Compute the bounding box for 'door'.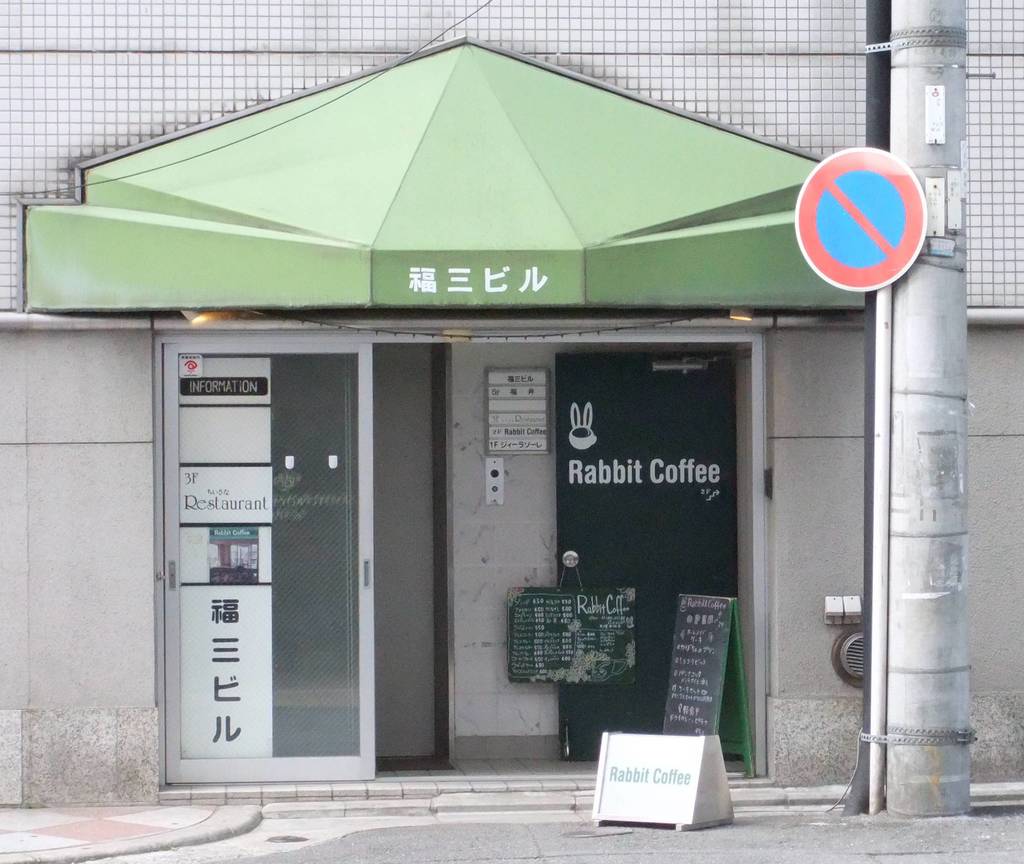
locate(165, 335, 377, 782).
